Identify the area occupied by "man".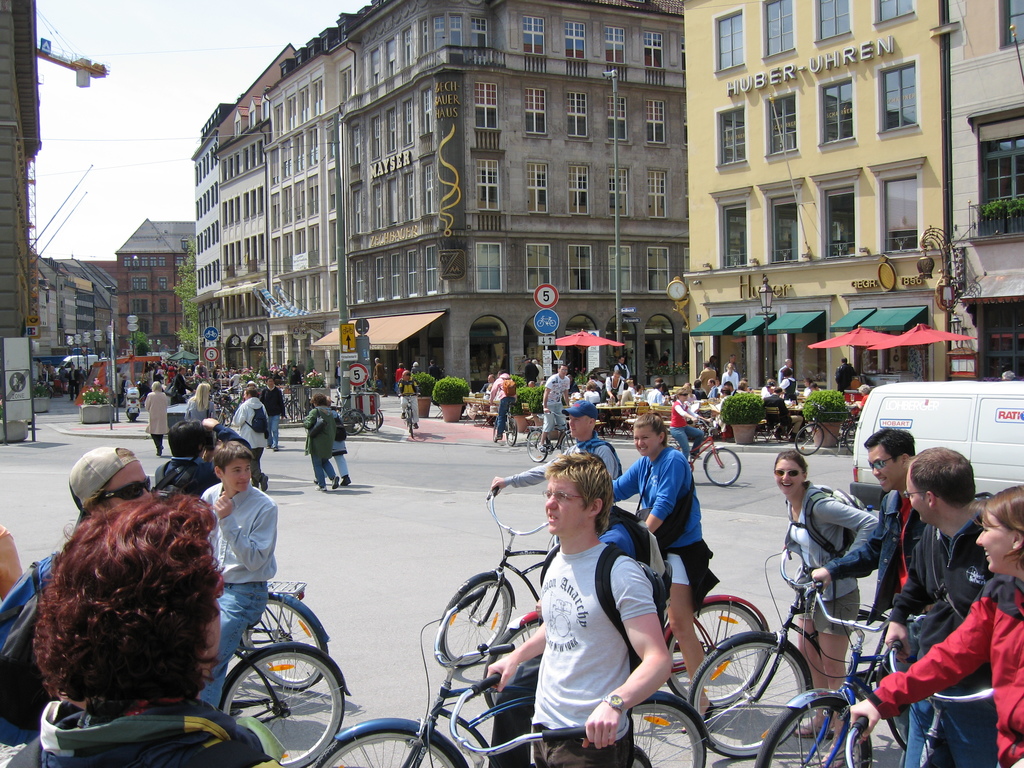
Area: 488,446,673,767.
